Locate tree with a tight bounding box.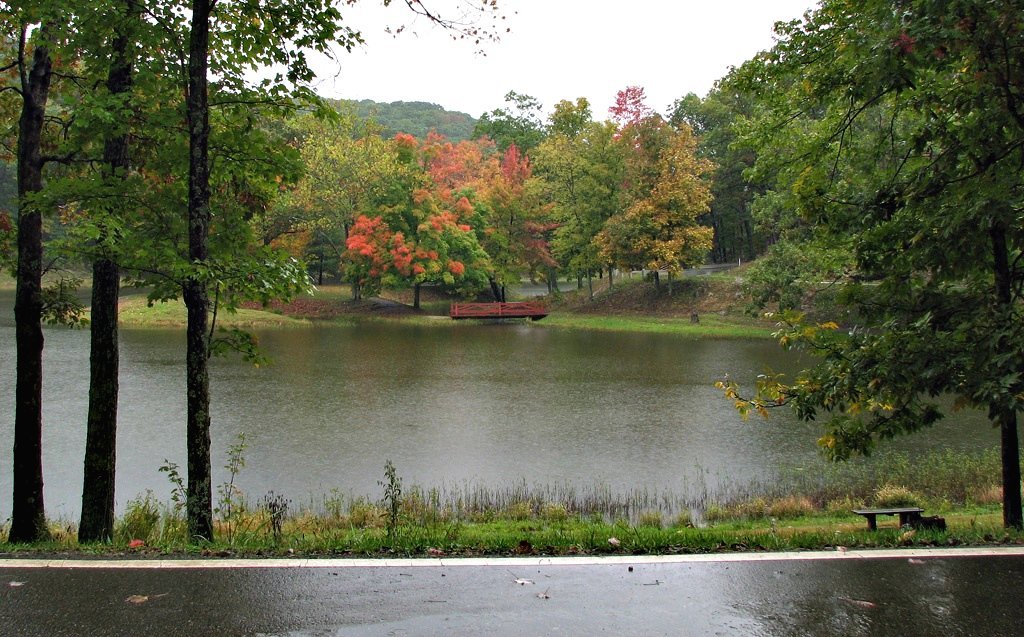
left=605, top=77, right=653, bottom=288.
